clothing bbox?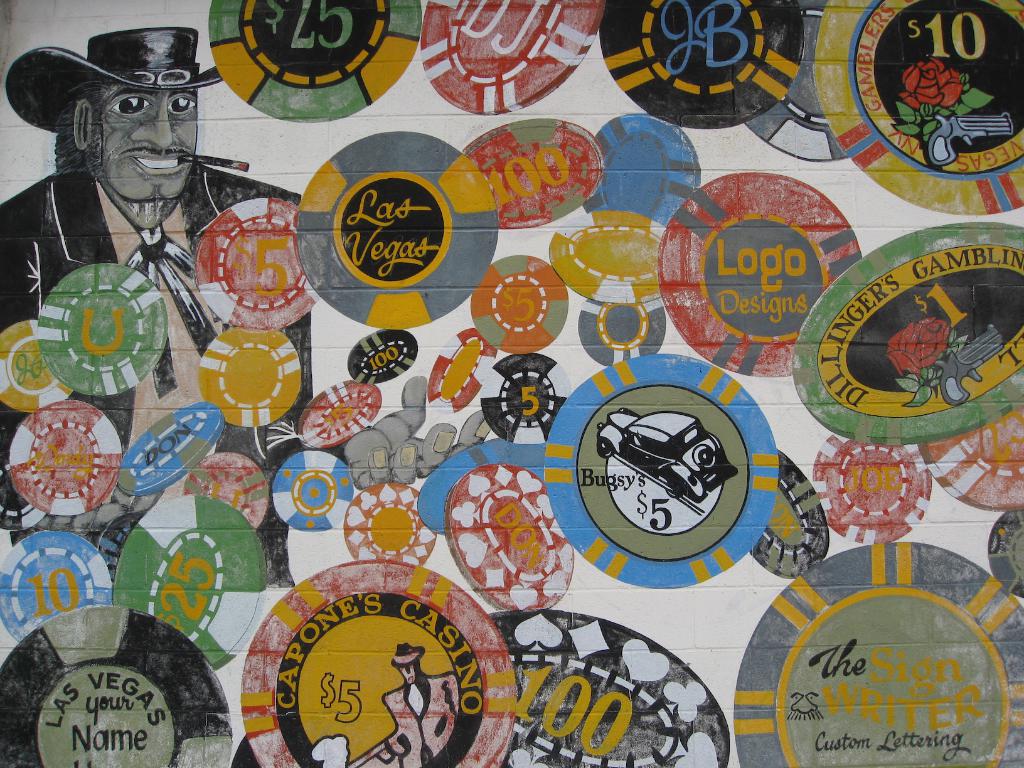
x1=0, y1=172, x2=298, y2=326
